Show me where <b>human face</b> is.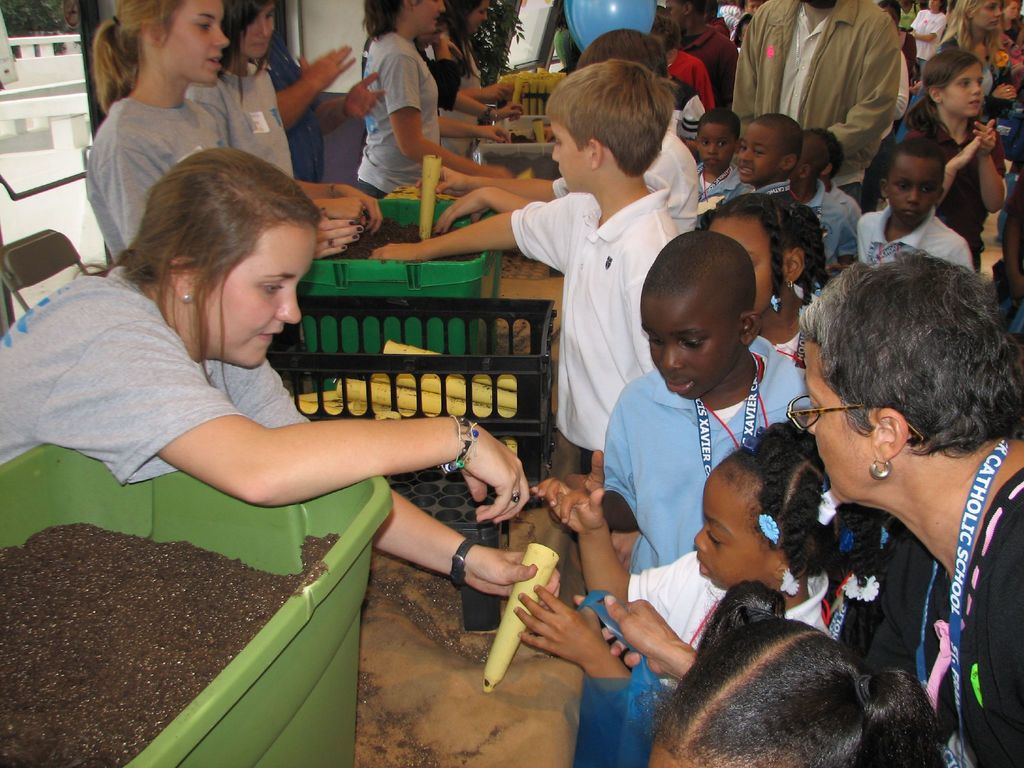
<b>human face</b> is at pyautogui.locateOnScreen(895, 154, 941, 219).
